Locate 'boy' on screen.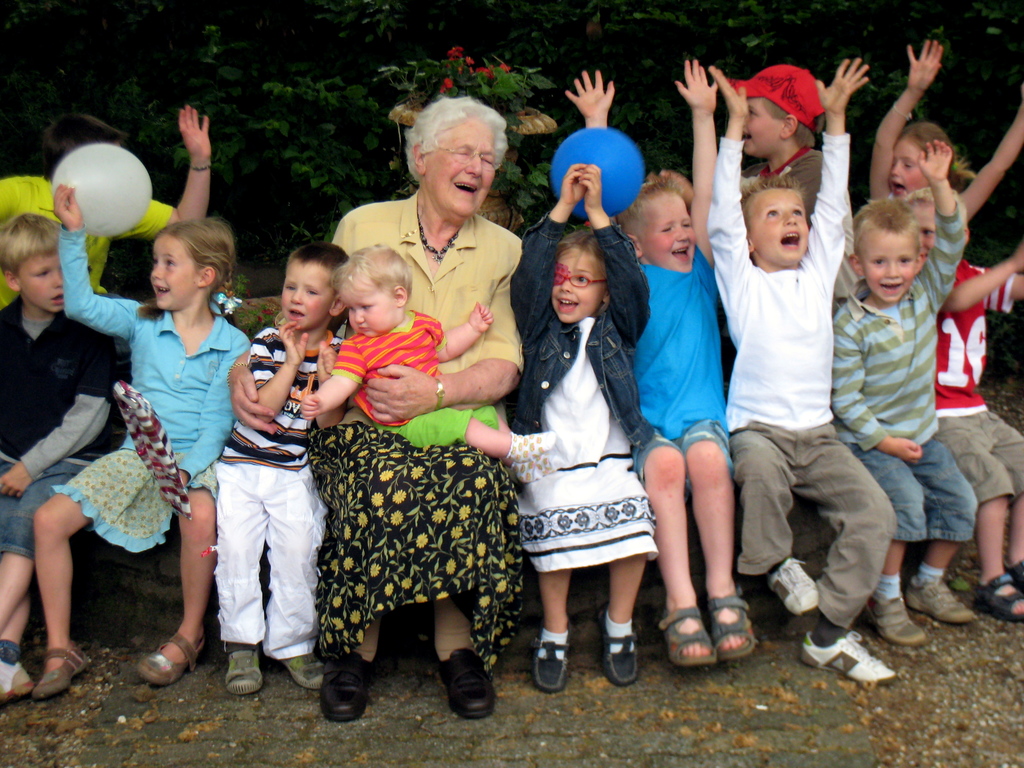
On screen at {"left": 696, "top": 113, "right": 884, "bottom": 691}.
